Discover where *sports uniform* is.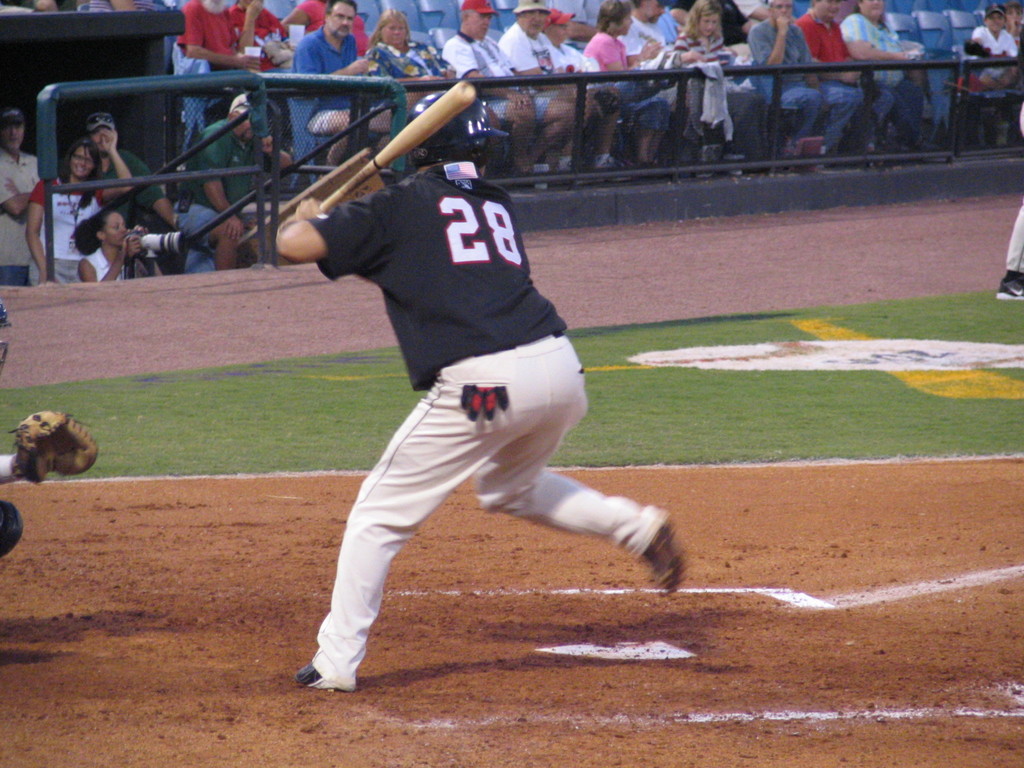
Discovered at {"left": 295, "top": 92, "right": 685, "bottom": 694}.
